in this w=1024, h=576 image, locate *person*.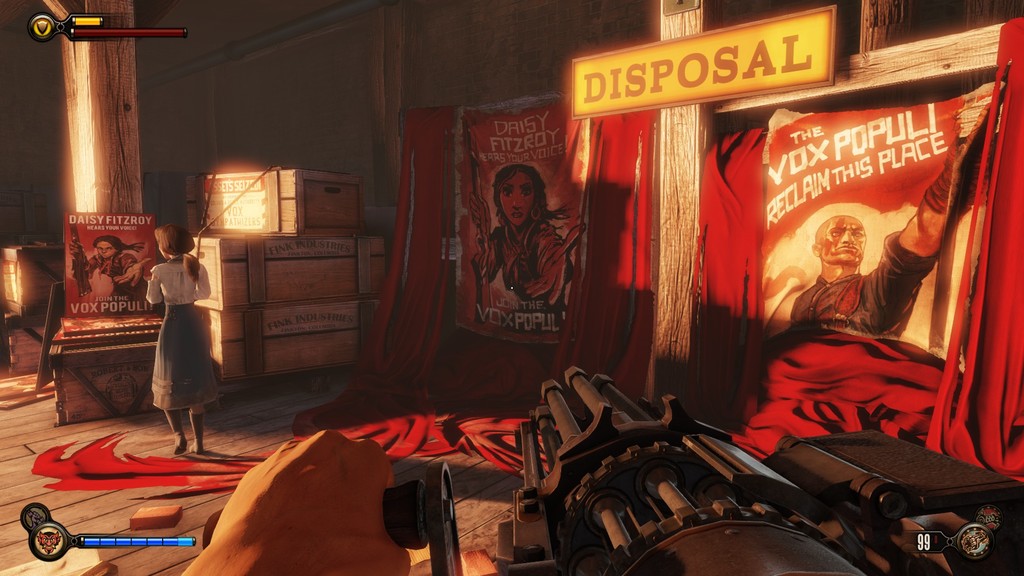
Bounding box: [left=59, top=231, right=149, bottom=319].
